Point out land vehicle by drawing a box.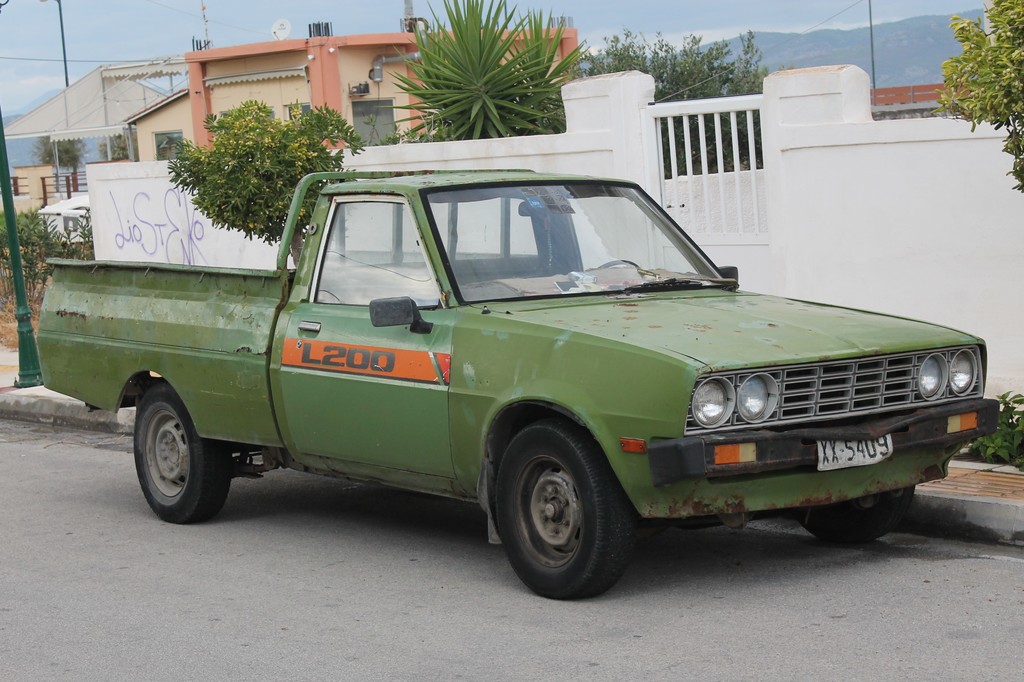
box(36, 172, 1004, 603).
